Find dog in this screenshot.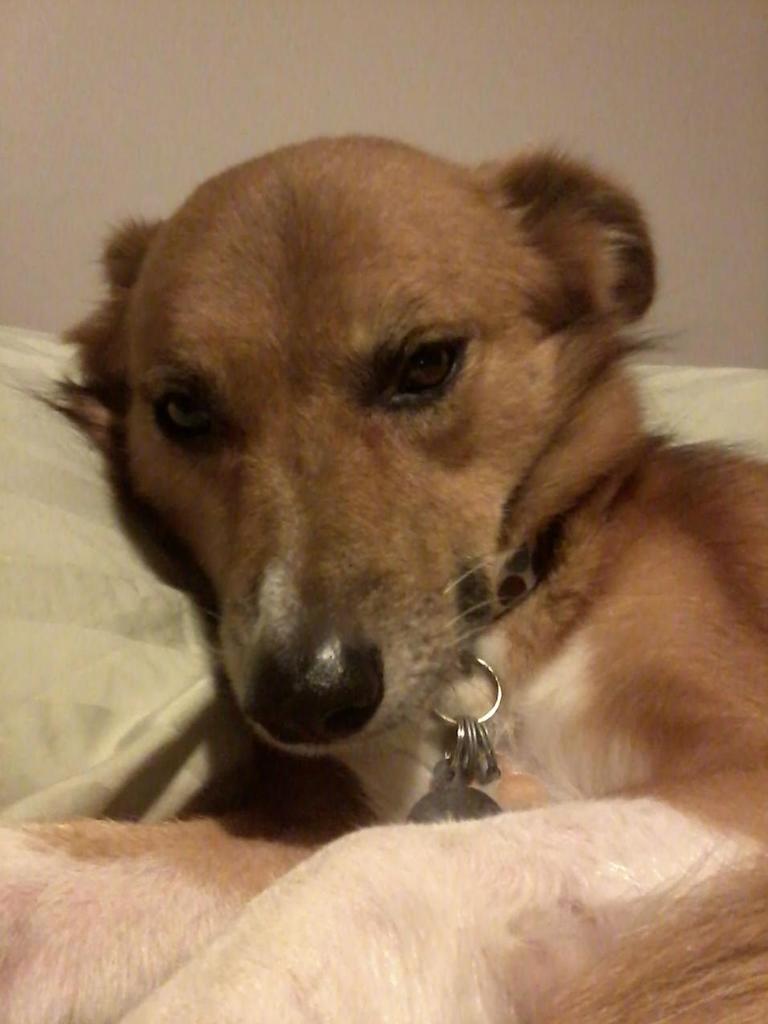
The bounding box for dog is crop(0, 132, 767, 1023).
